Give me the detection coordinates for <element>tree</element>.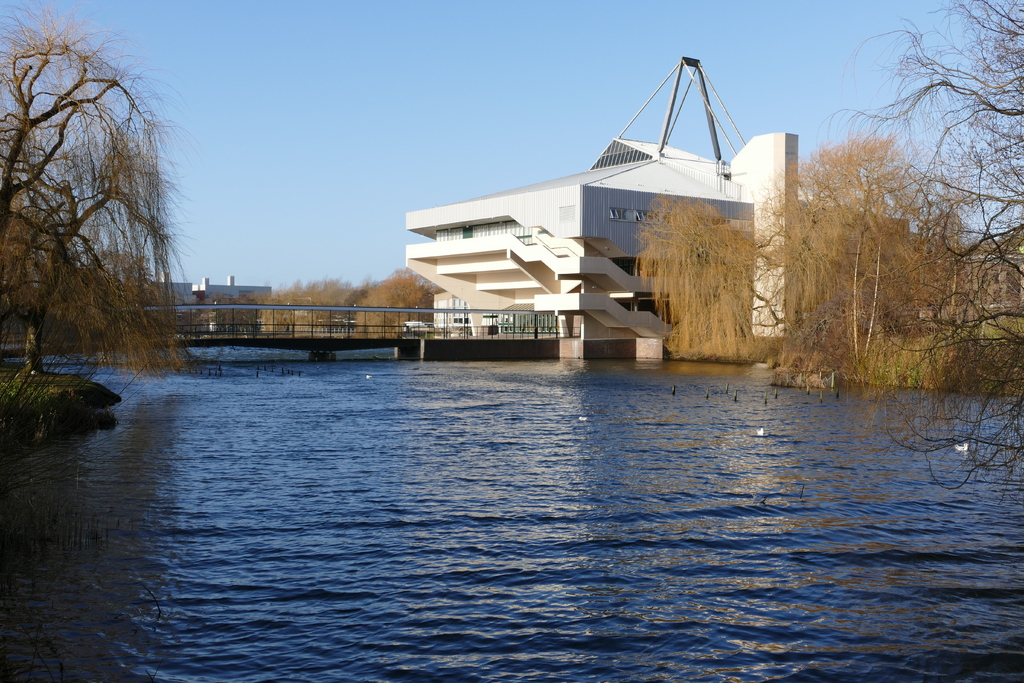
<bbox>748, 127, 981, 388</bbox>.
